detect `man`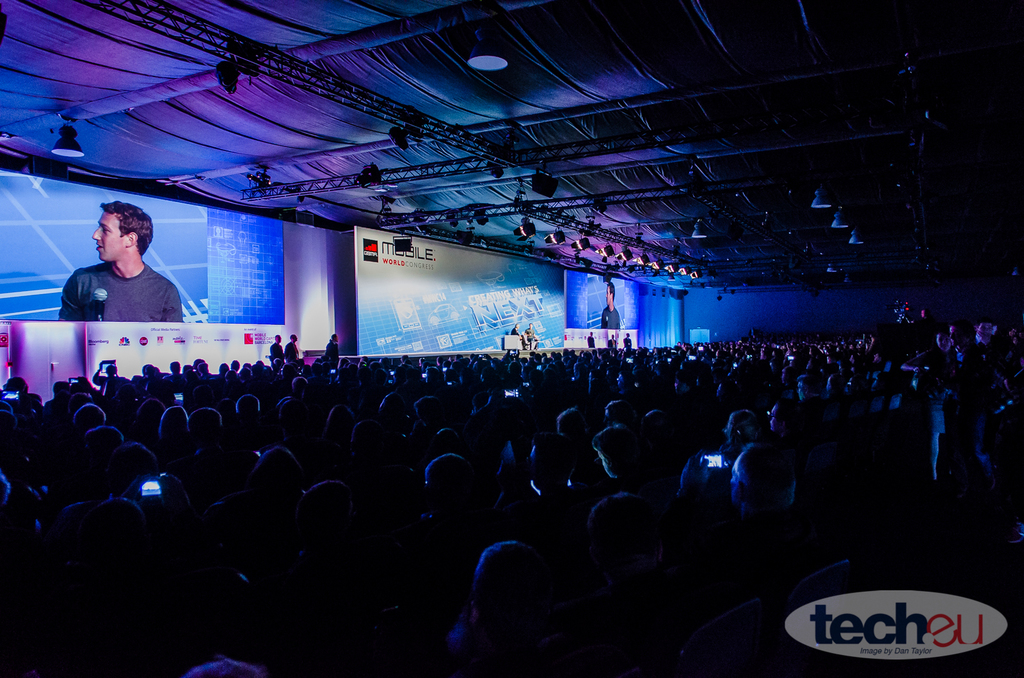
[512,320,524,352]
